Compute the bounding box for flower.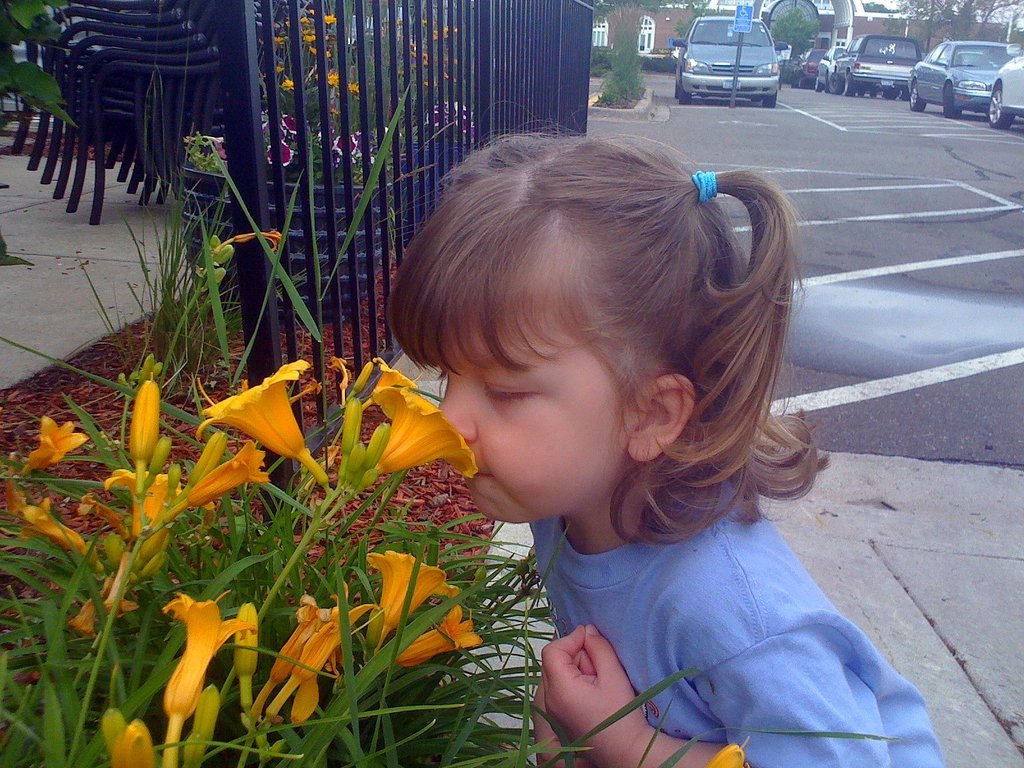
(left=195, top=359, right=342, bottom=500).
